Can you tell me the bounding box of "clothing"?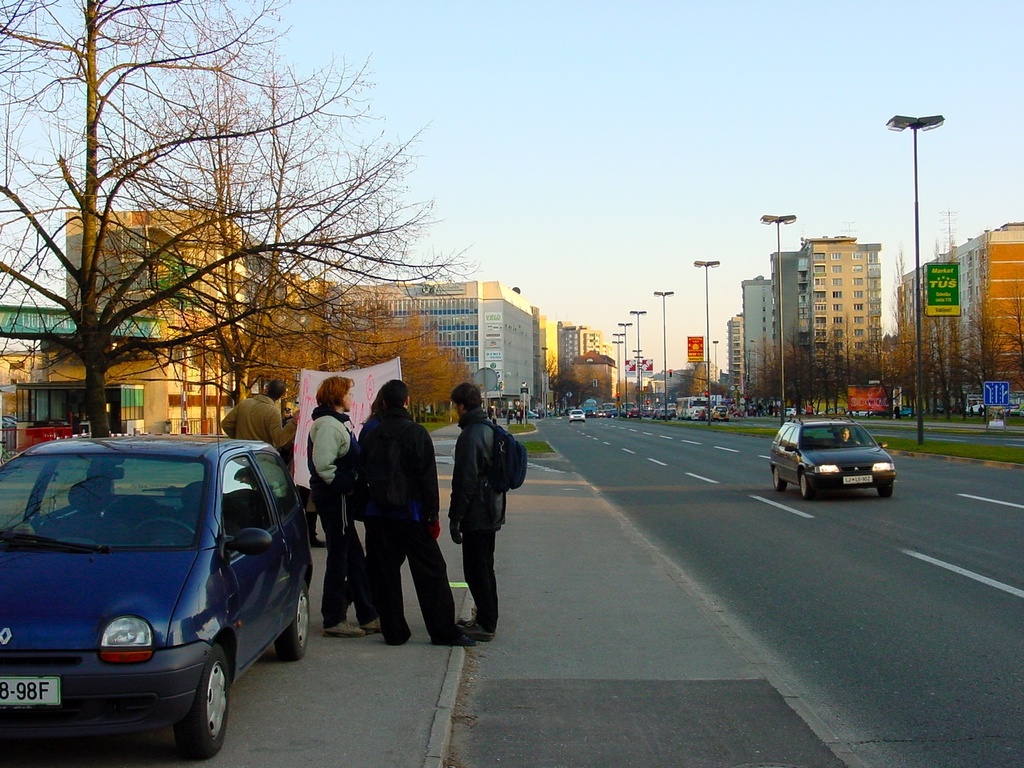
278, 413, 322, 537.
